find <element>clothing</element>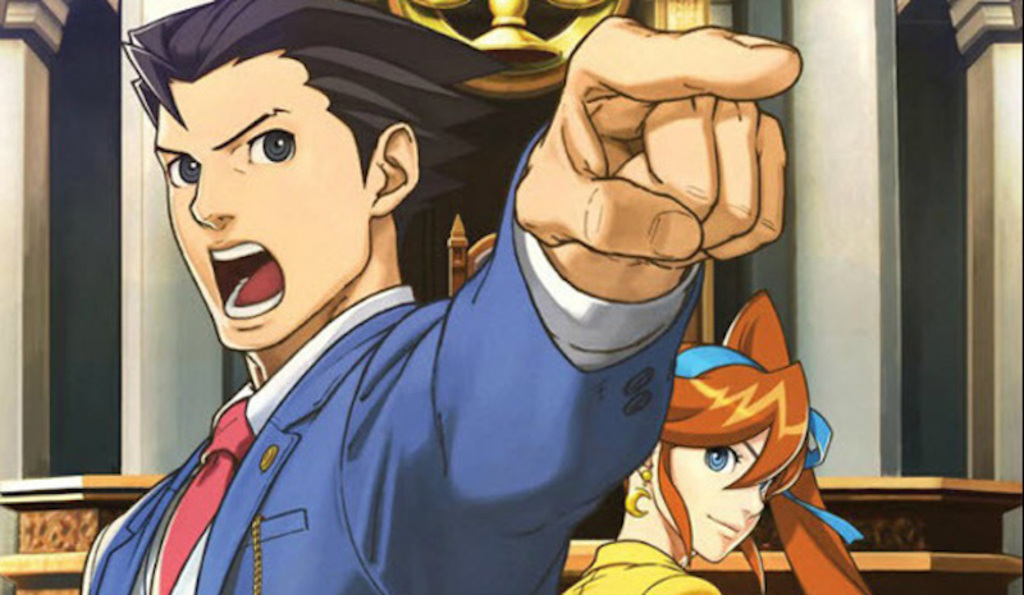
[129, 134, 812, 590]
